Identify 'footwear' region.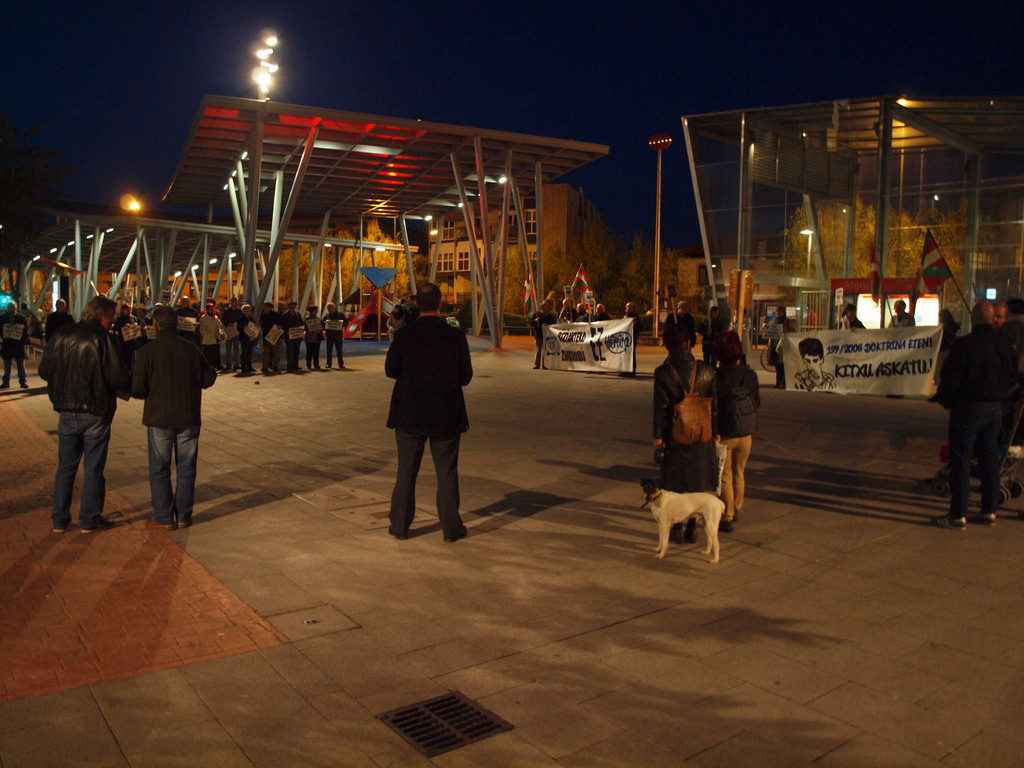
Region: bbox=(779, 383, 784, 389).
